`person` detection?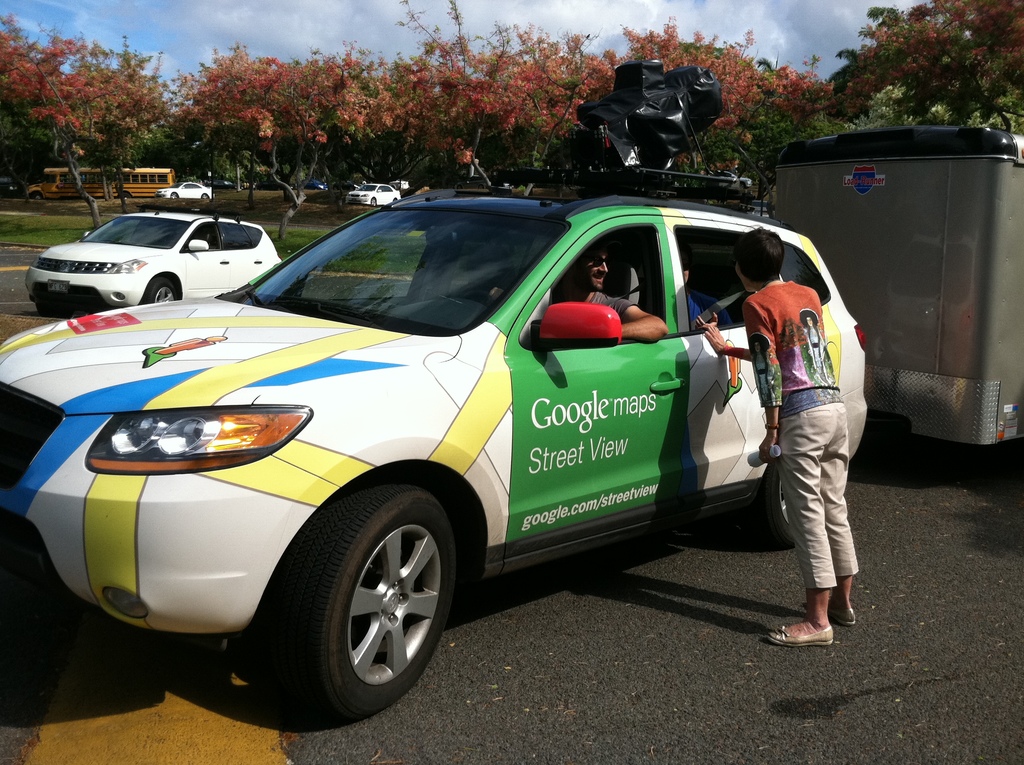
bbox(548, 235, 675, 346)
